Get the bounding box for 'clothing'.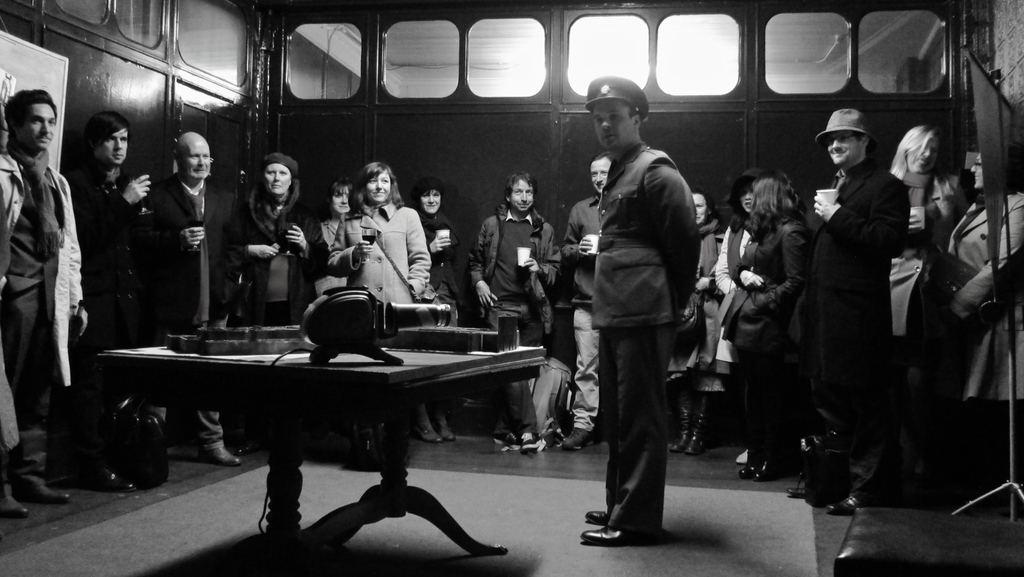
[x1=307, y1=215, x2=351, y2=297].
